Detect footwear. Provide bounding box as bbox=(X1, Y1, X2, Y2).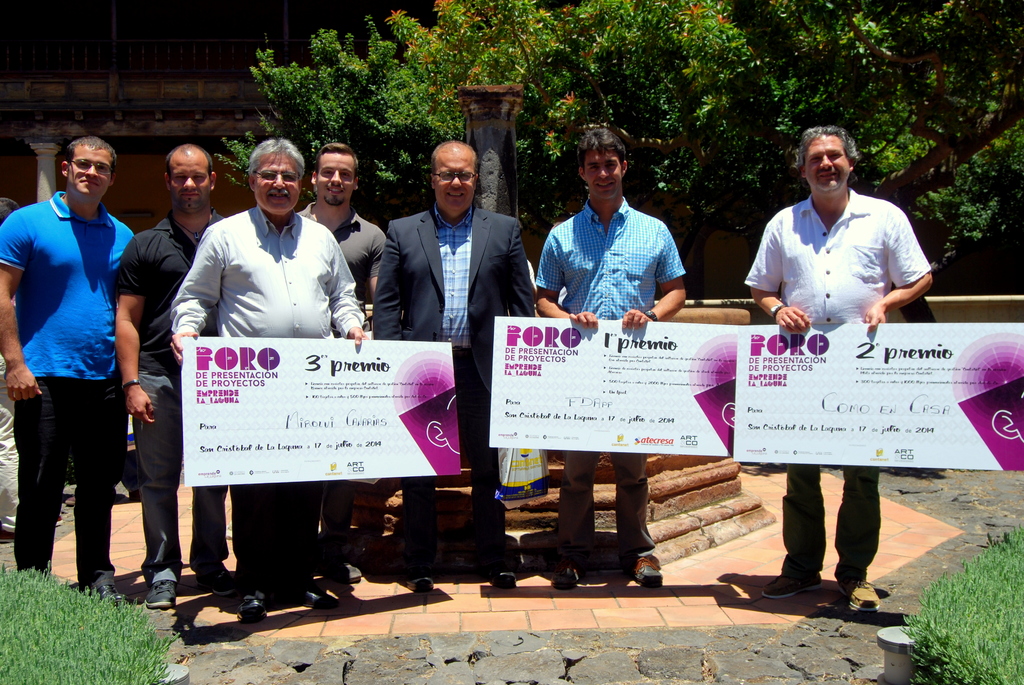
bbox=(93, 588, 124, 602).
